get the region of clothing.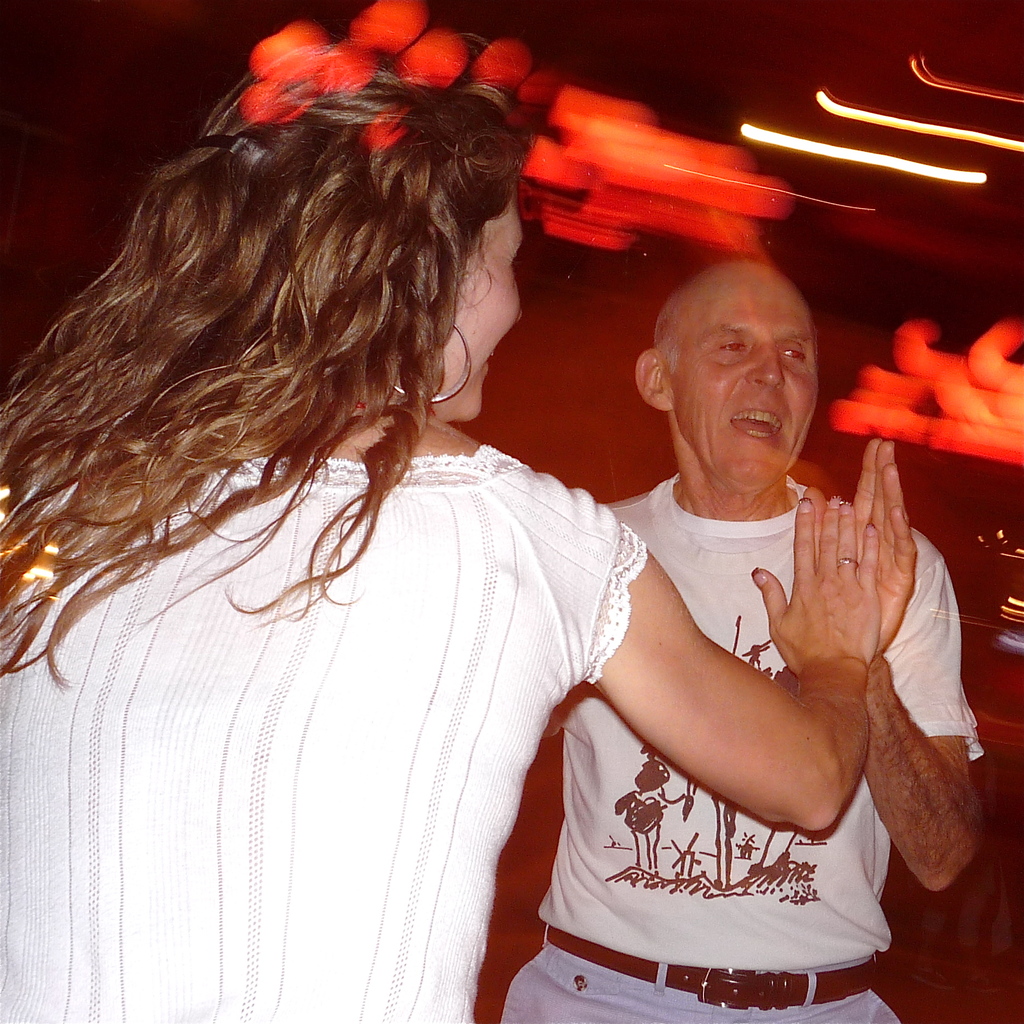
0:442:652:1023.
